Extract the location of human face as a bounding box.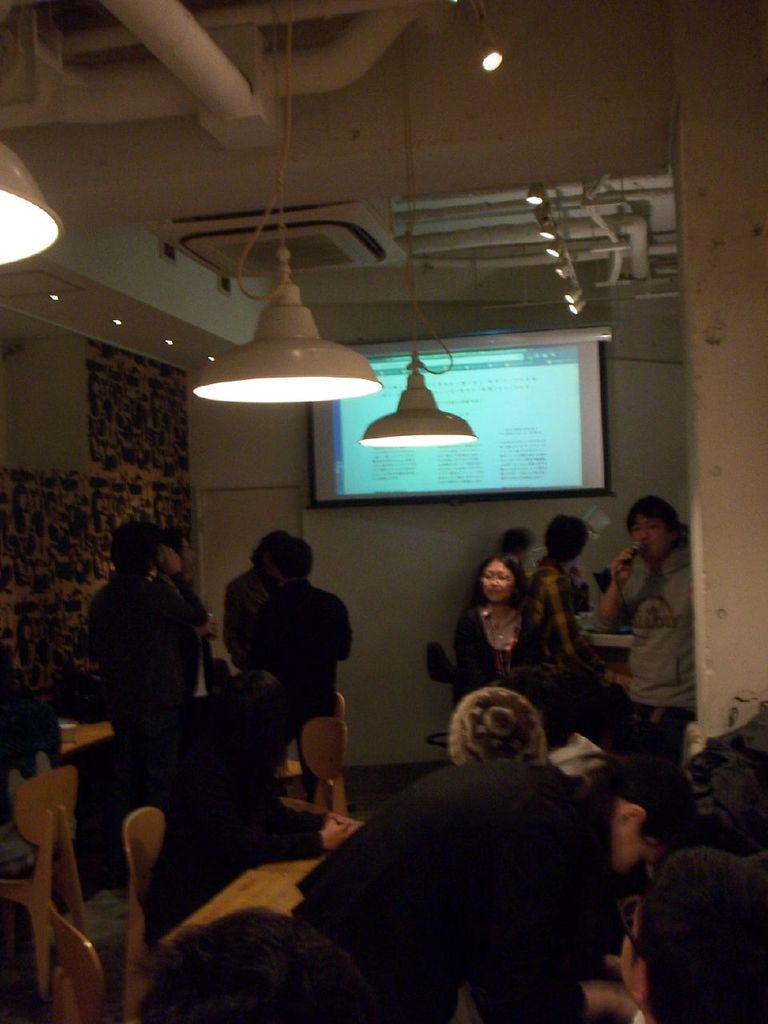
{"left": 482, "top": 559, "right": 510, "bottom": 602}.
